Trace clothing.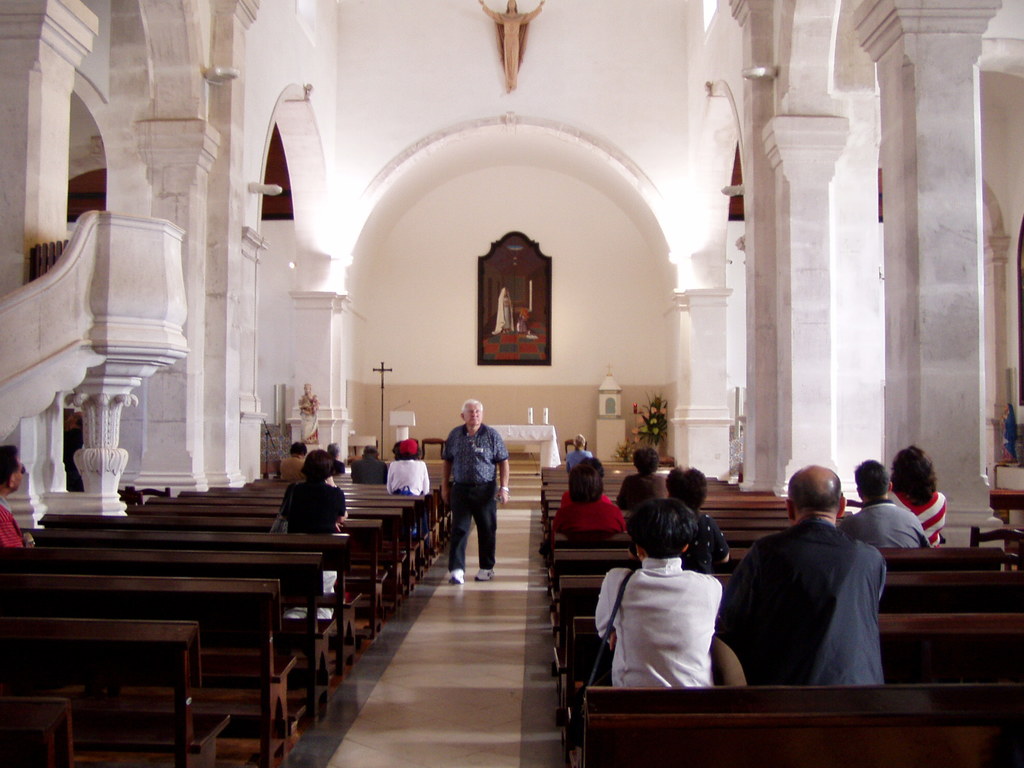
Traced to left=391, top=457, right=432, bottom=502.
